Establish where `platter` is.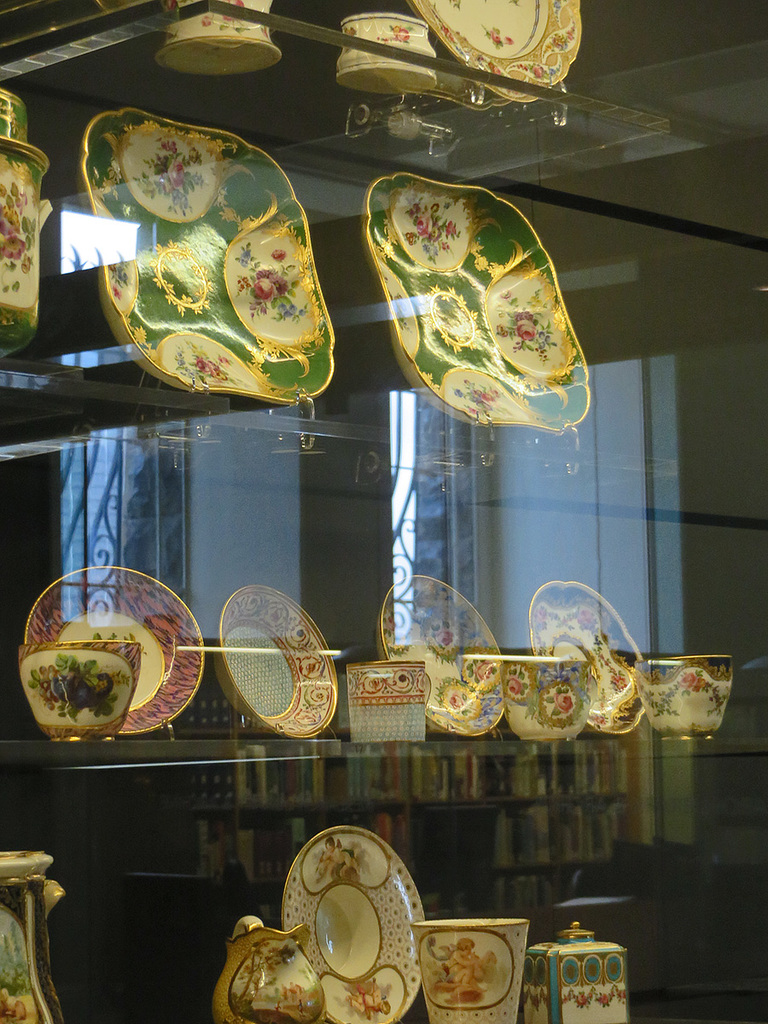
Established at left=528, top=582, right=643, bottom=734.
